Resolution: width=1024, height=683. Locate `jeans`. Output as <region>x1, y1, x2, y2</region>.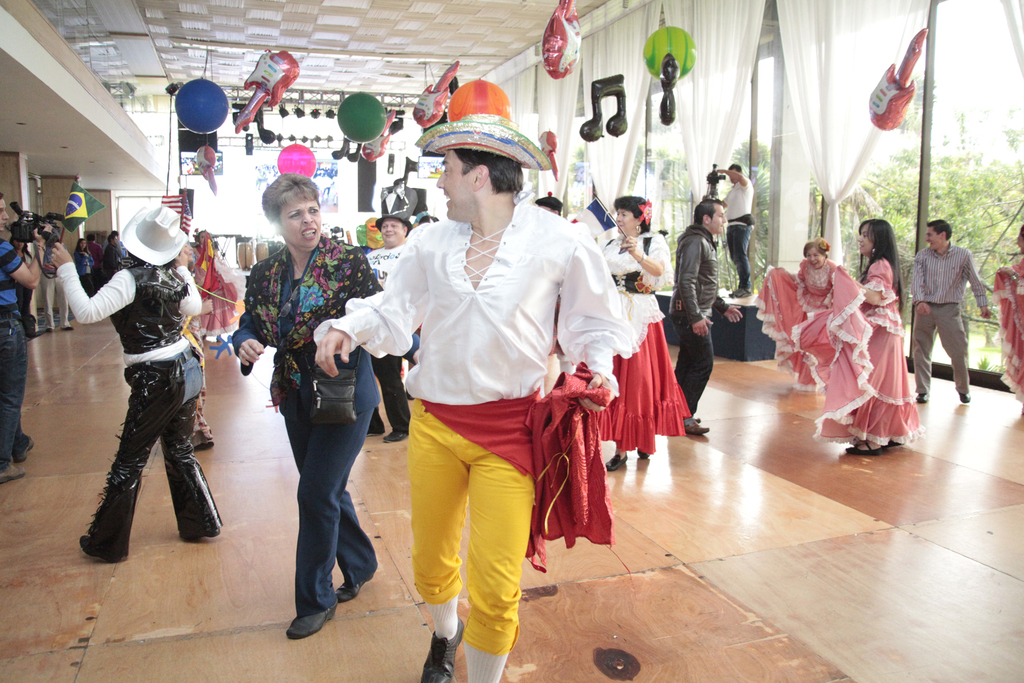
<region>1, 312, 27, 467</region>.
